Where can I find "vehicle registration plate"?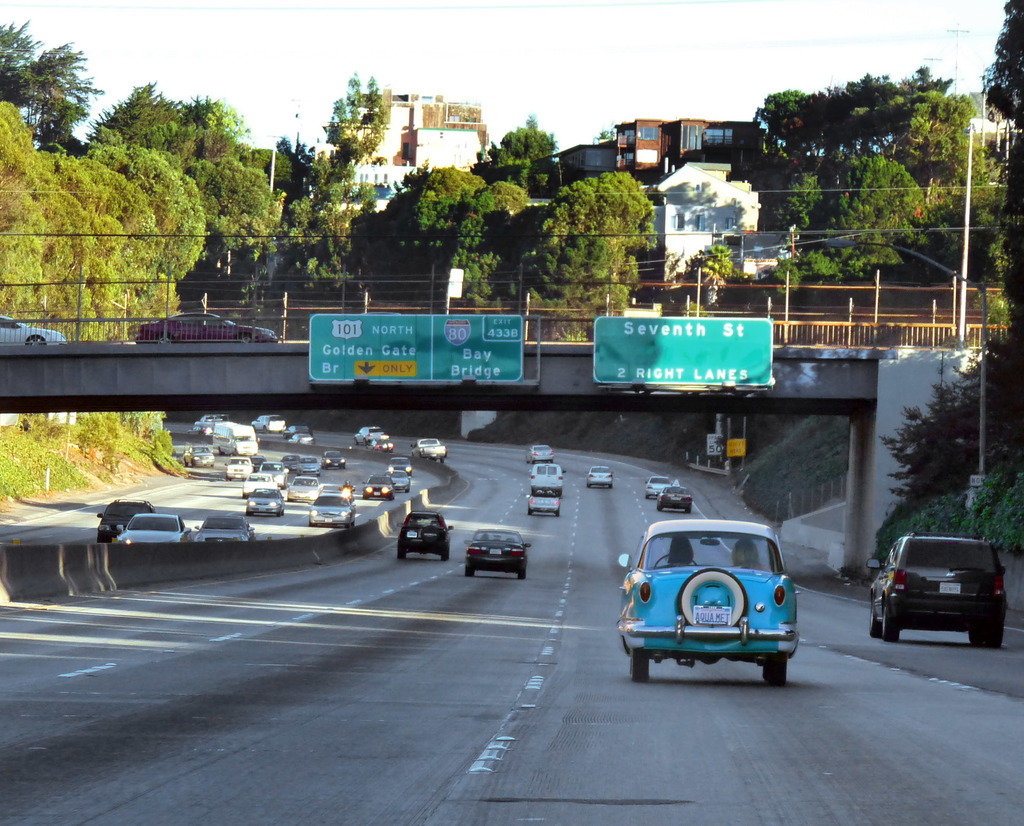
You can find it at rect(938, 581, 961, 594).
